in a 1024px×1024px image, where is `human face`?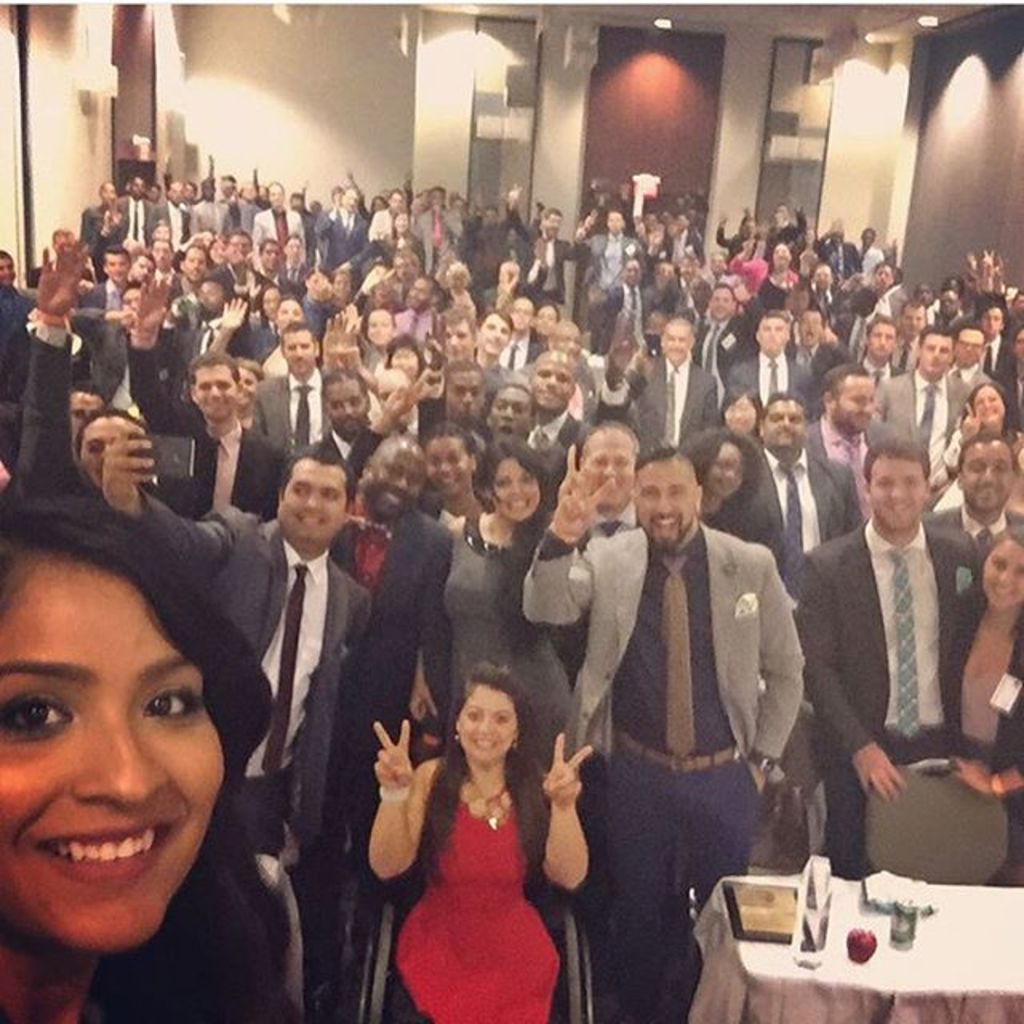
x1=427, y1=445, x2=467, y2=493.
